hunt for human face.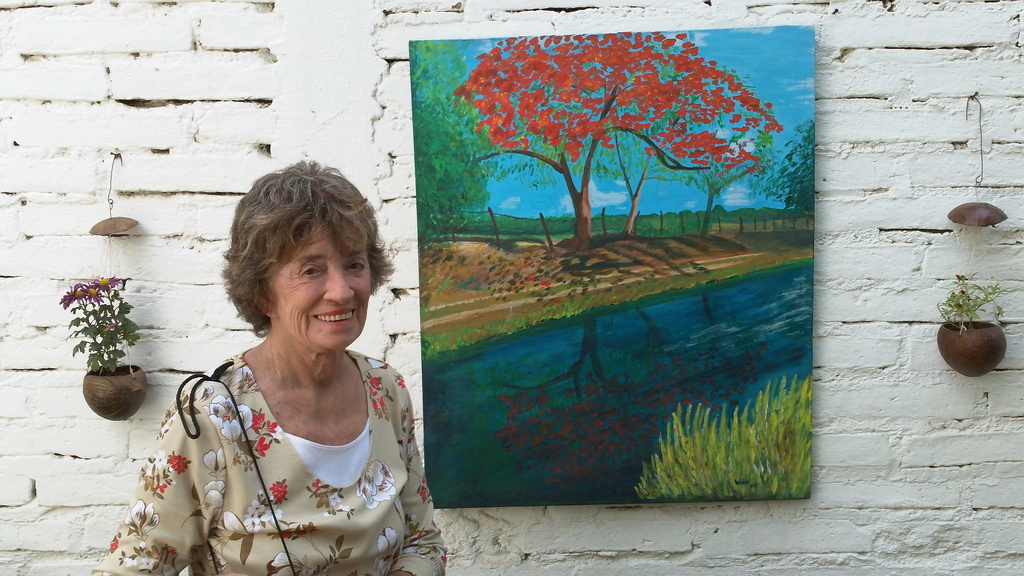
Hunted down at 269,202,369,367.
